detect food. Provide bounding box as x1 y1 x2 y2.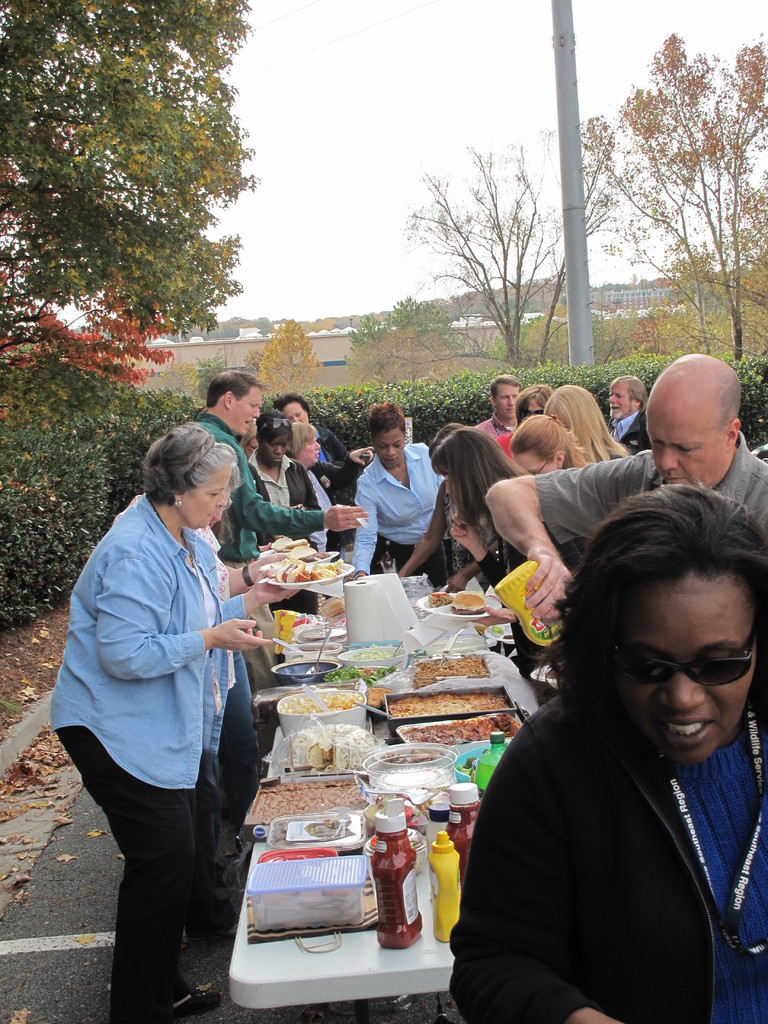
409 655 488 692.
